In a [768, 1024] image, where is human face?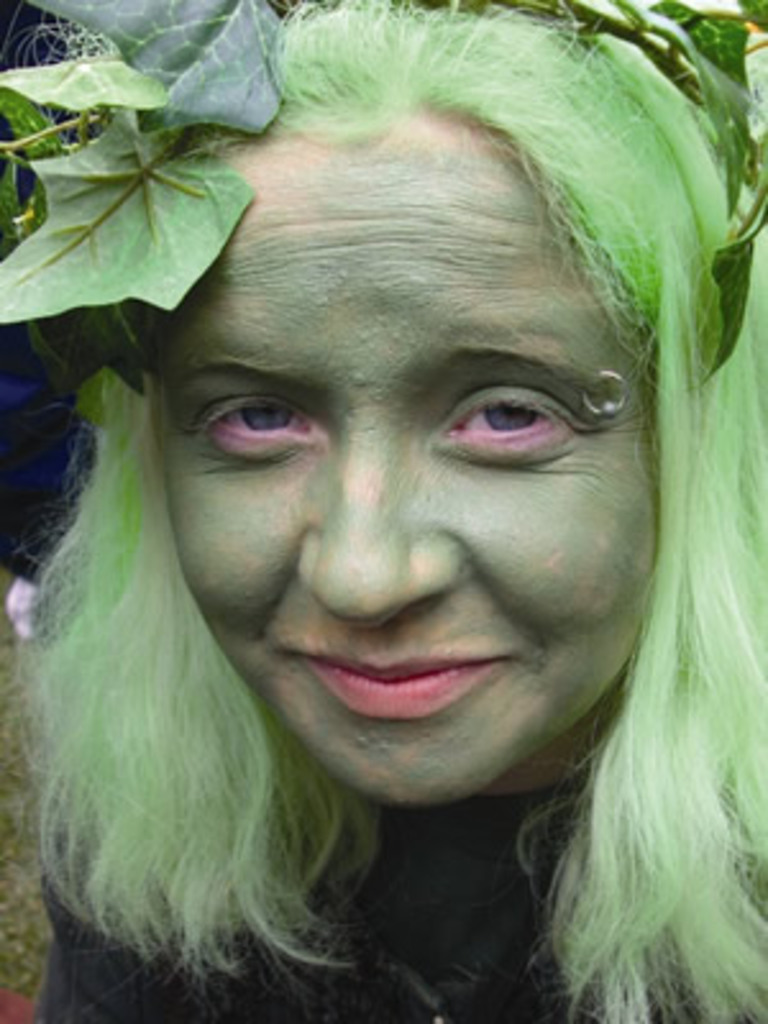
[161, 113, 668, 812].
